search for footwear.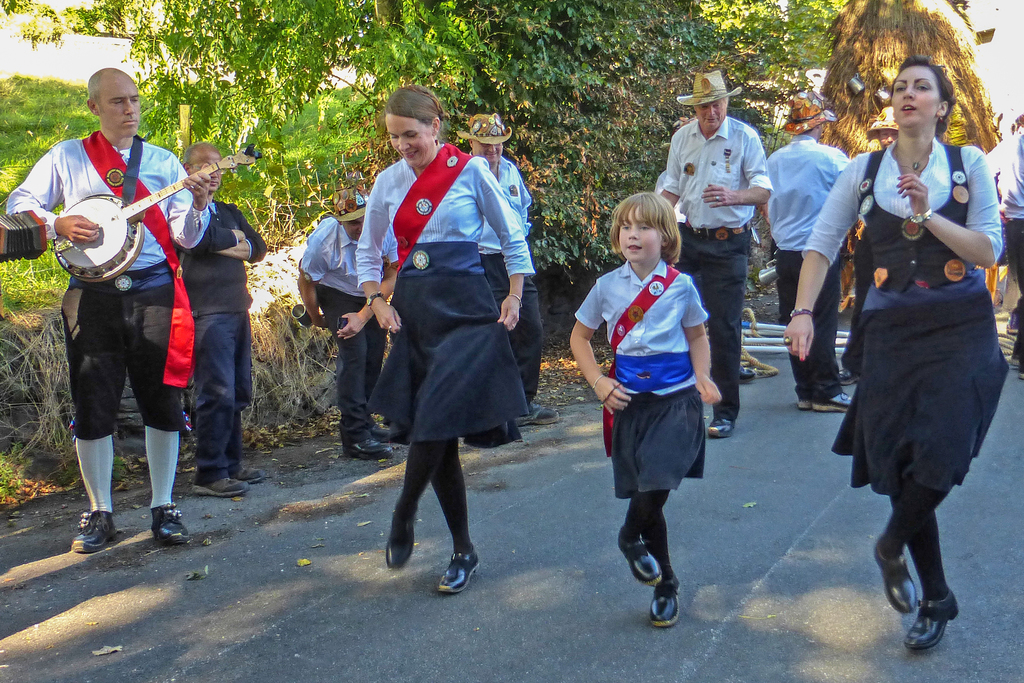
Found at Rect(227, 461, 267, 482).
